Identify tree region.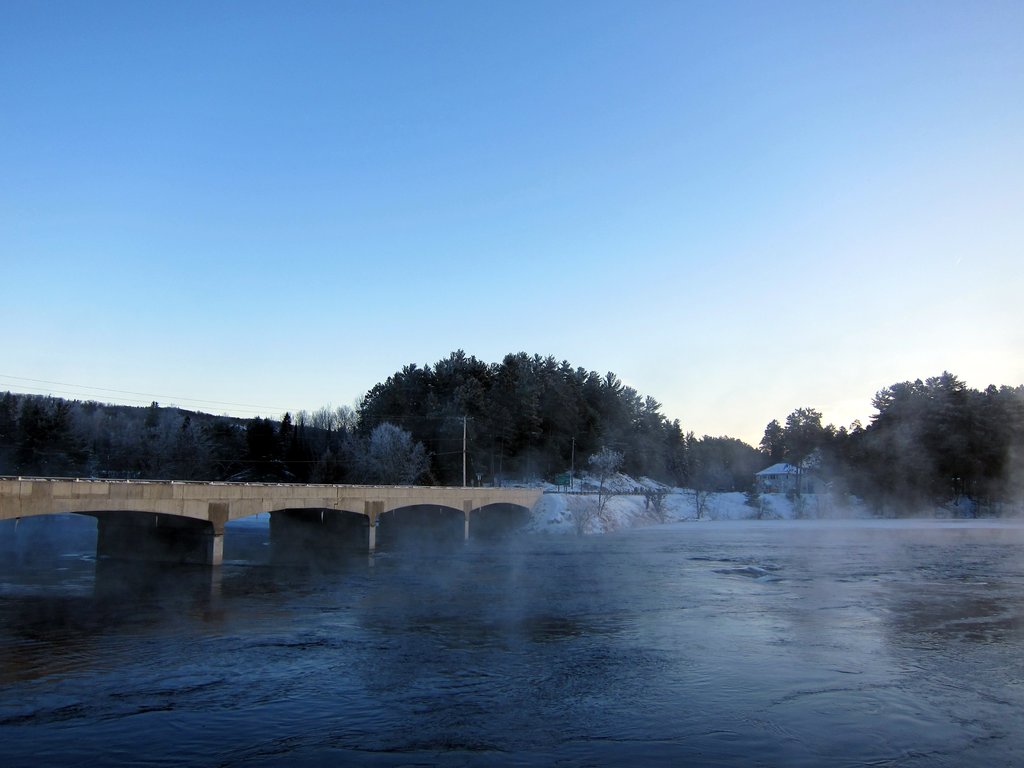
Region: [x1=851, y1=419, x2=863, y2=437].
